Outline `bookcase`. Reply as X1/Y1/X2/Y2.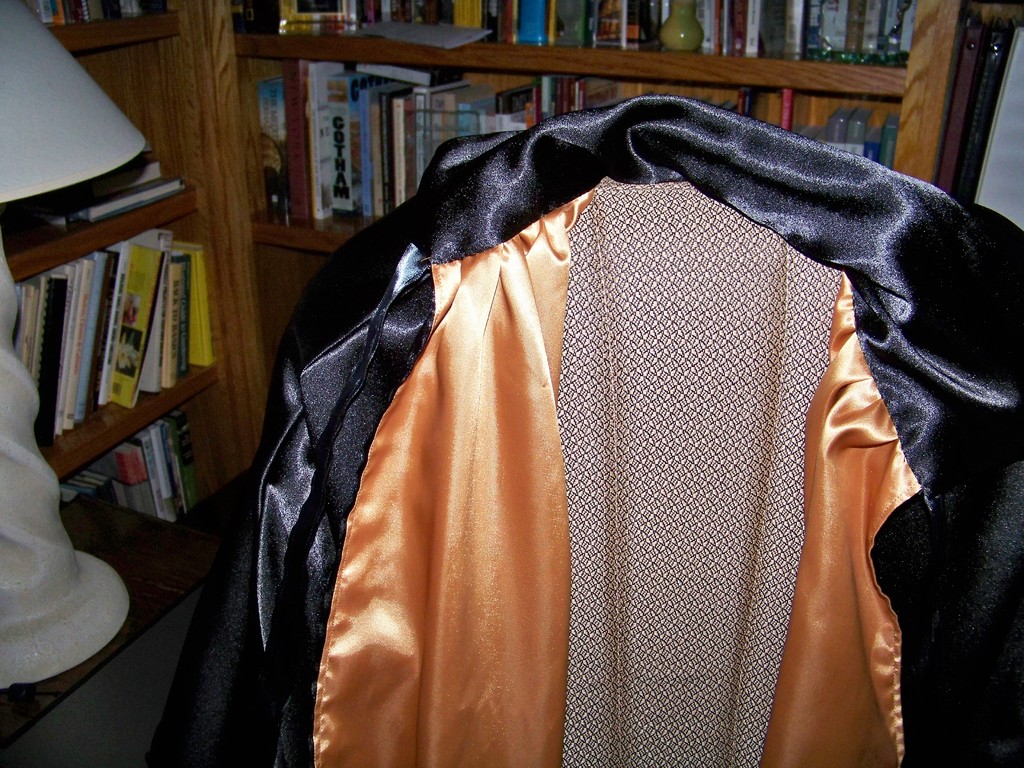
0/0/1016/759.
